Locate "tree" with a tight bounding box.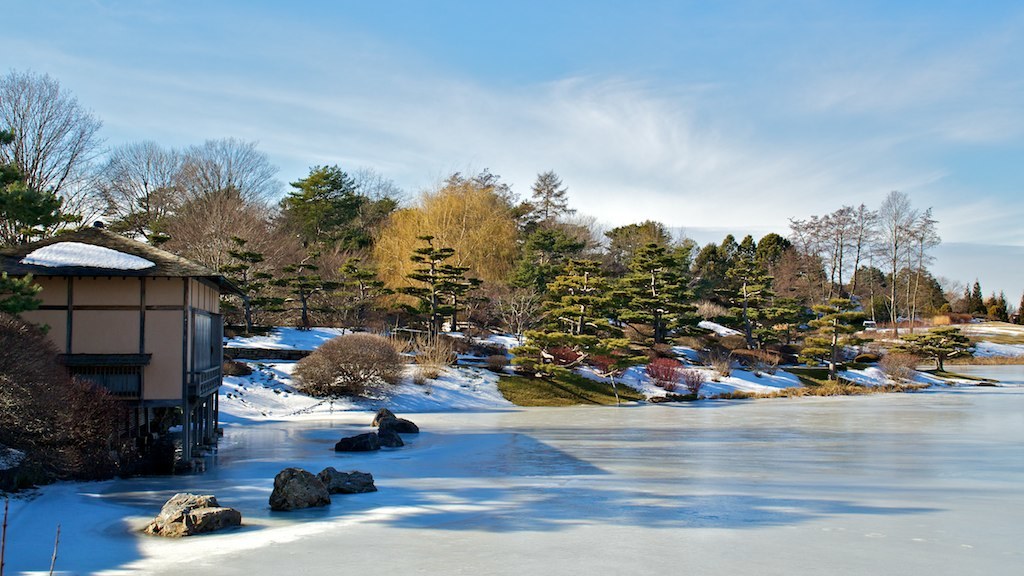
region(526, 163, 576, 228).
